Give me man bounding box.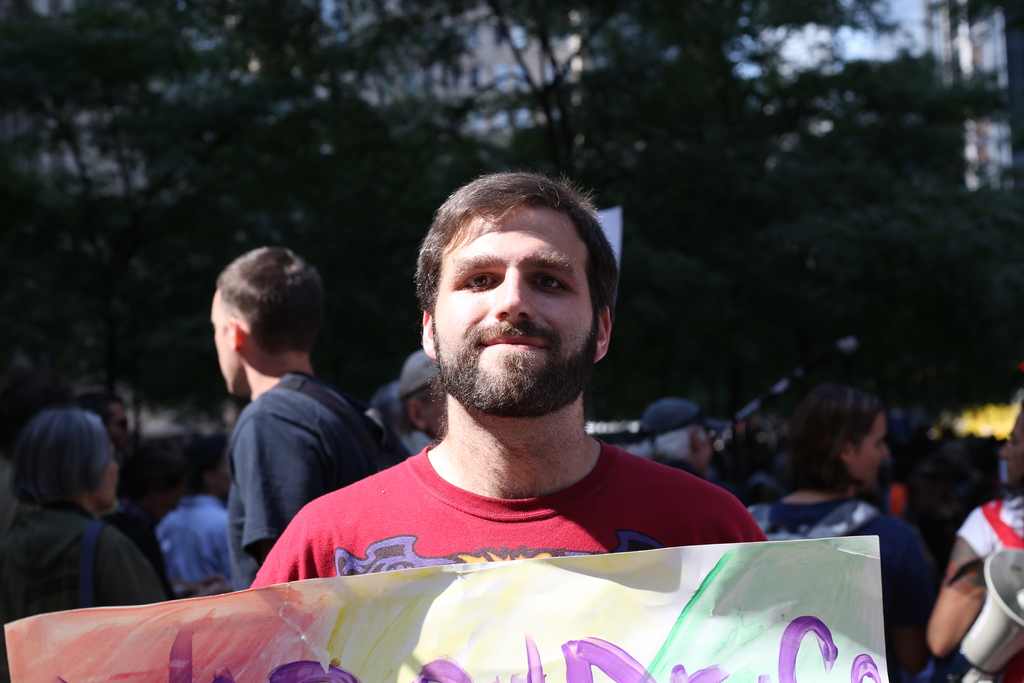
select_region(205, 243, 412, 597).
